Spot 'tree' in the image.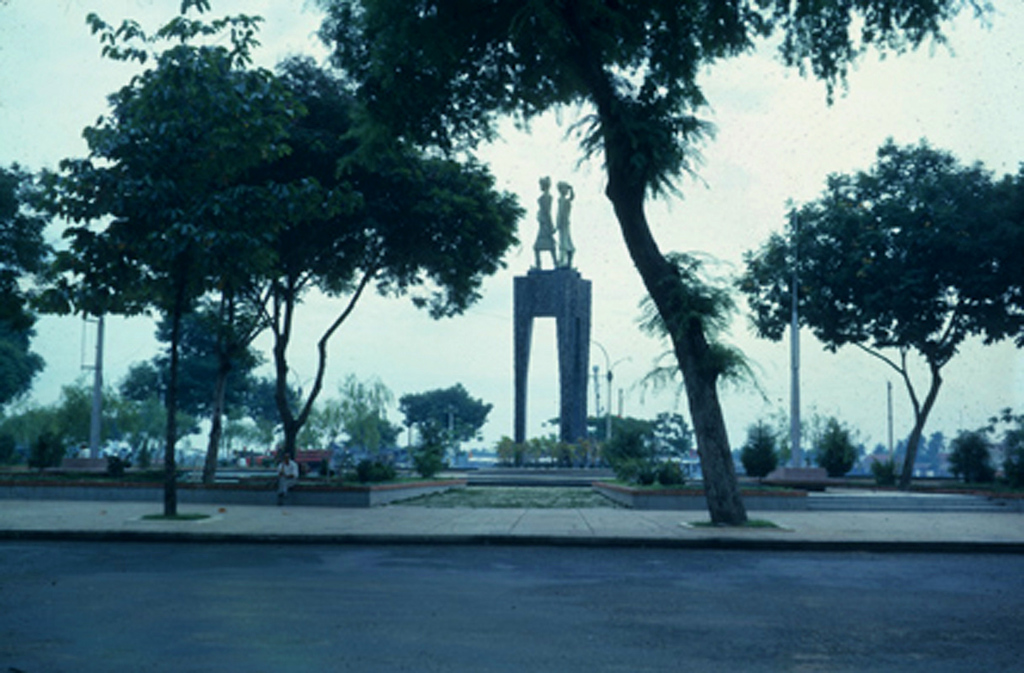
'tree' found at 810/415/863/476.
